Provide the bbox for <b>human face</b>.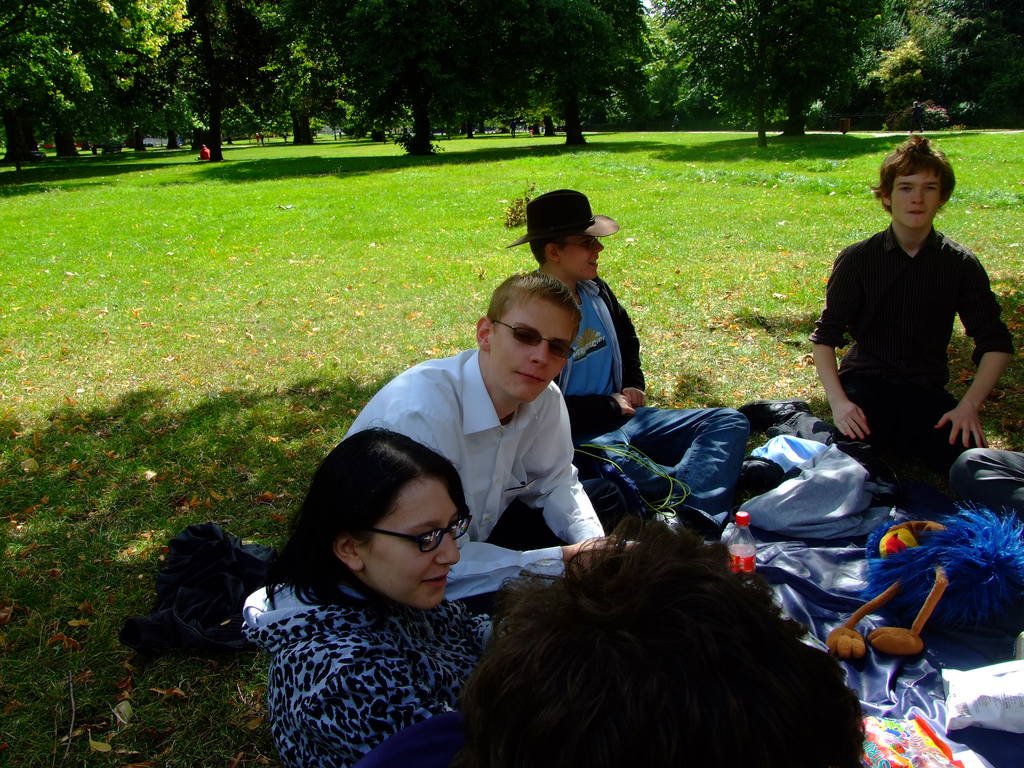
(368, 478, 467, 607).
